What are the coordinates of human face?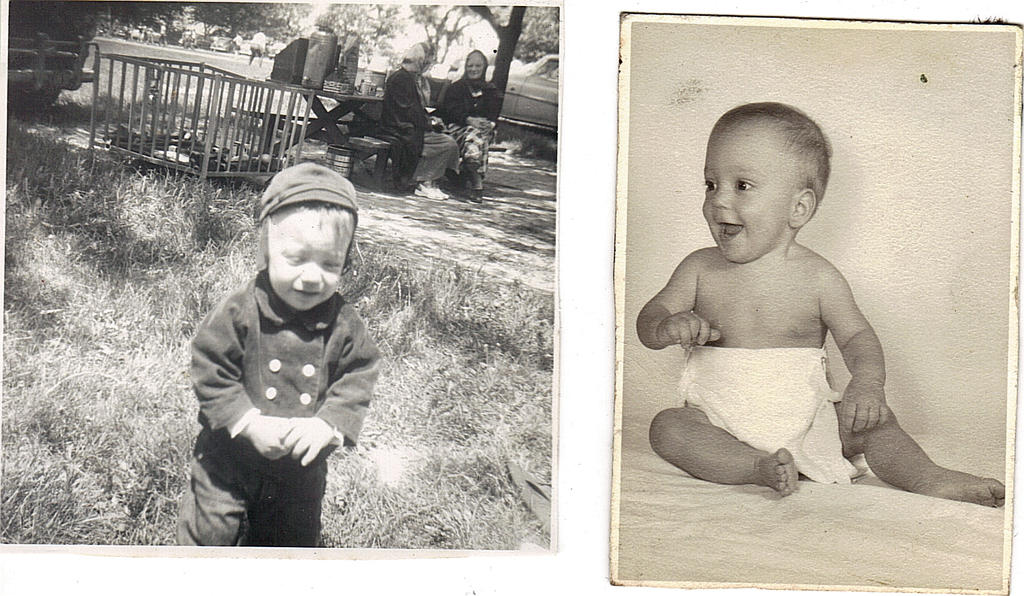
<box>268,216,341,313</box>.
